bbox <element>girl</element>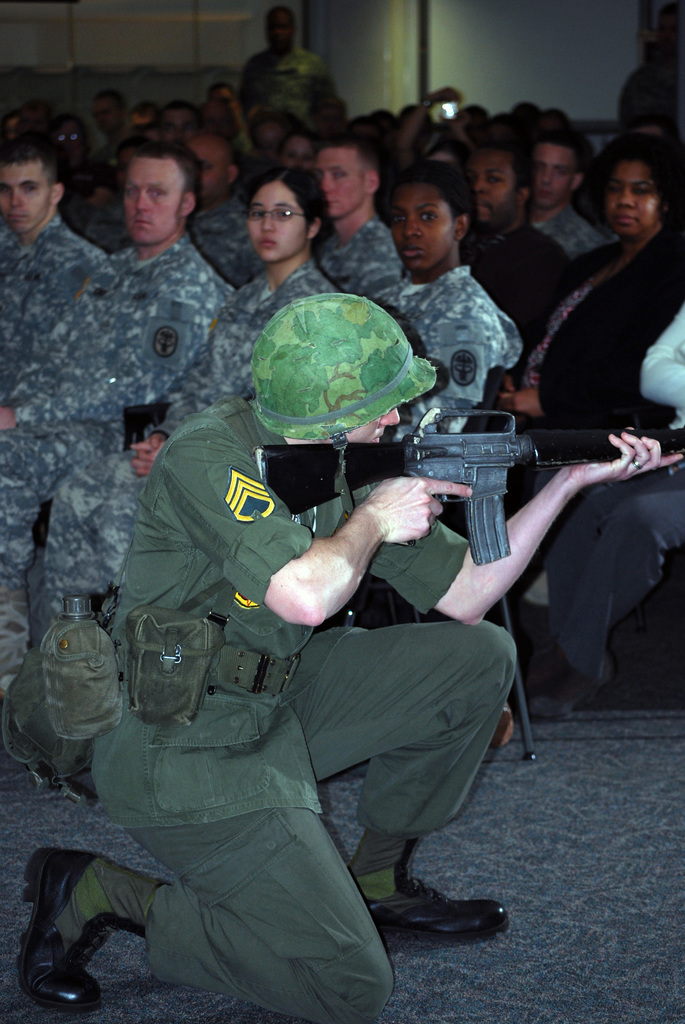
box(37, 164, 352, 648)
